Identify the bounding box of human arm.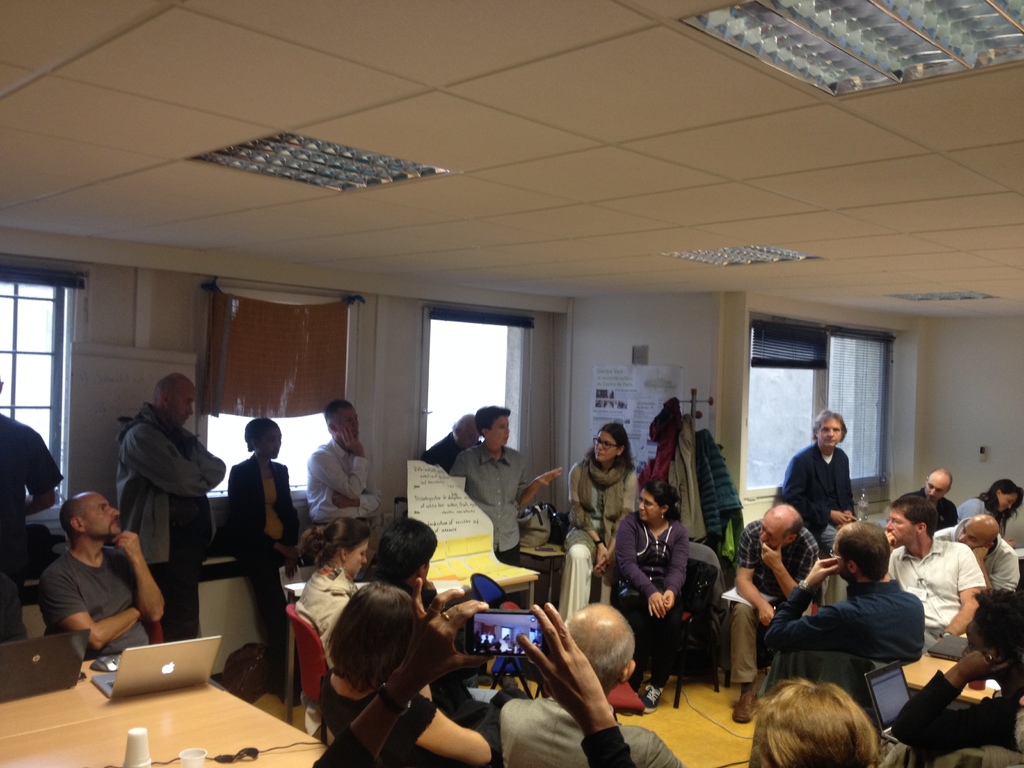
box=[118, 434, 207, 500].
